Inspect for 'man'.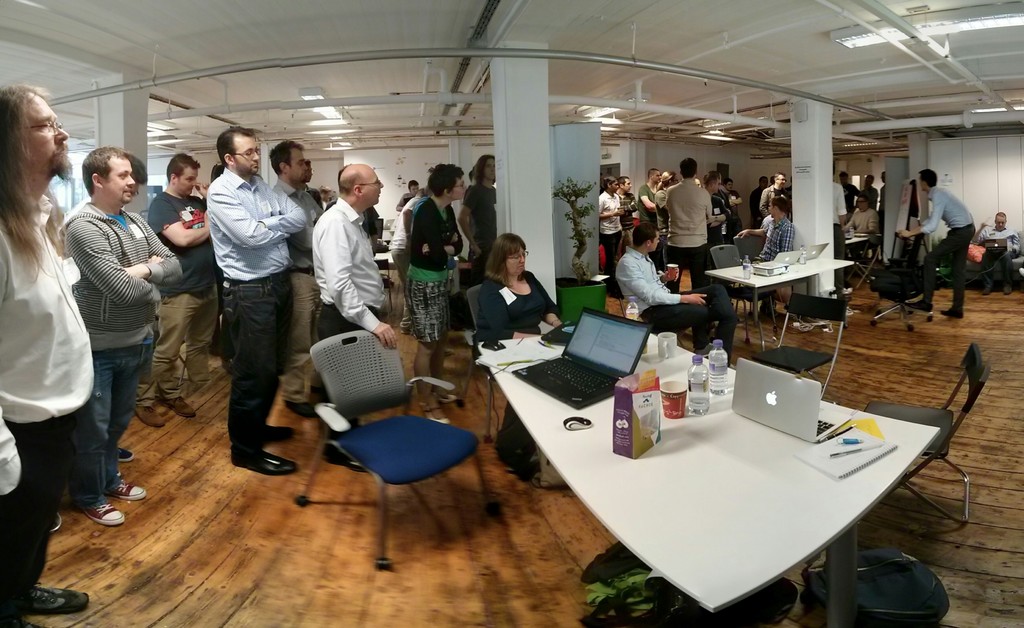
Inspection: 0,81,90,627.
